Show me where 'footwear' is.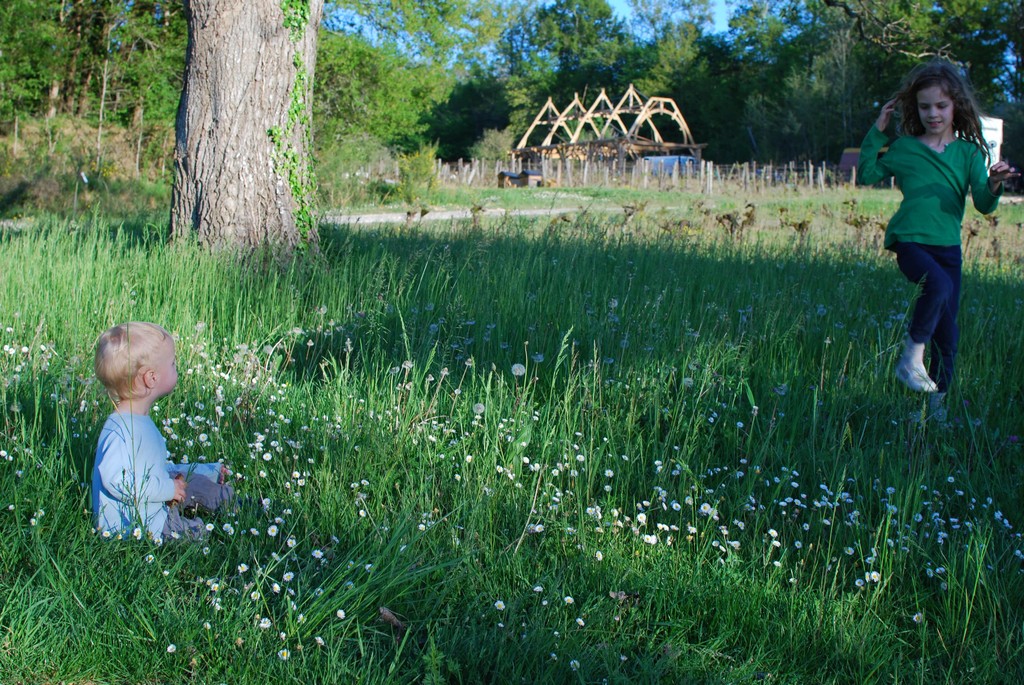
'footwear' is at <bbox>932, 392, 945, 421</bbox>.
